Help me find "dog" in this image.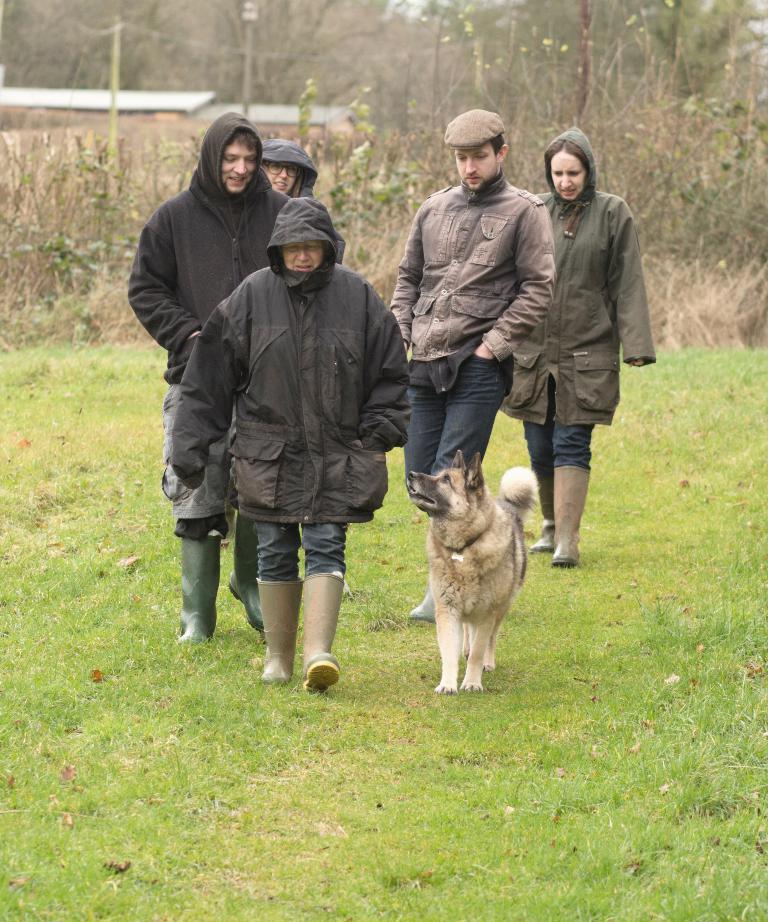
Found it: [left=405, top=445, right=541, bottom=694].
